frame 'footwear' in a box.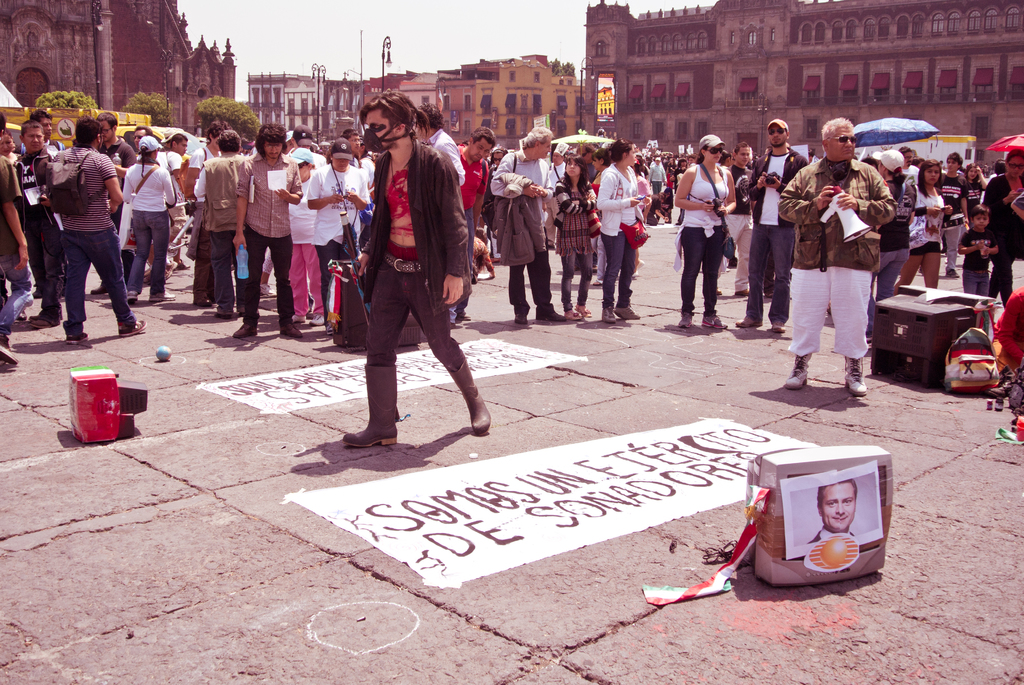
<box>292,315,305,325</box>.
